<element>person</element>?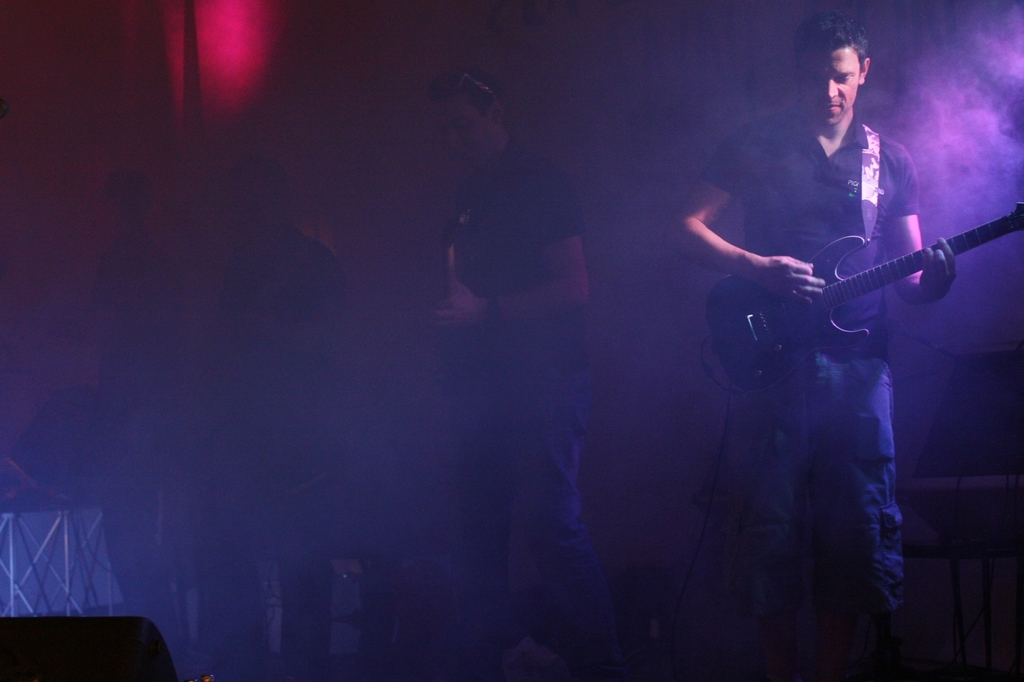
422,69,627,681
